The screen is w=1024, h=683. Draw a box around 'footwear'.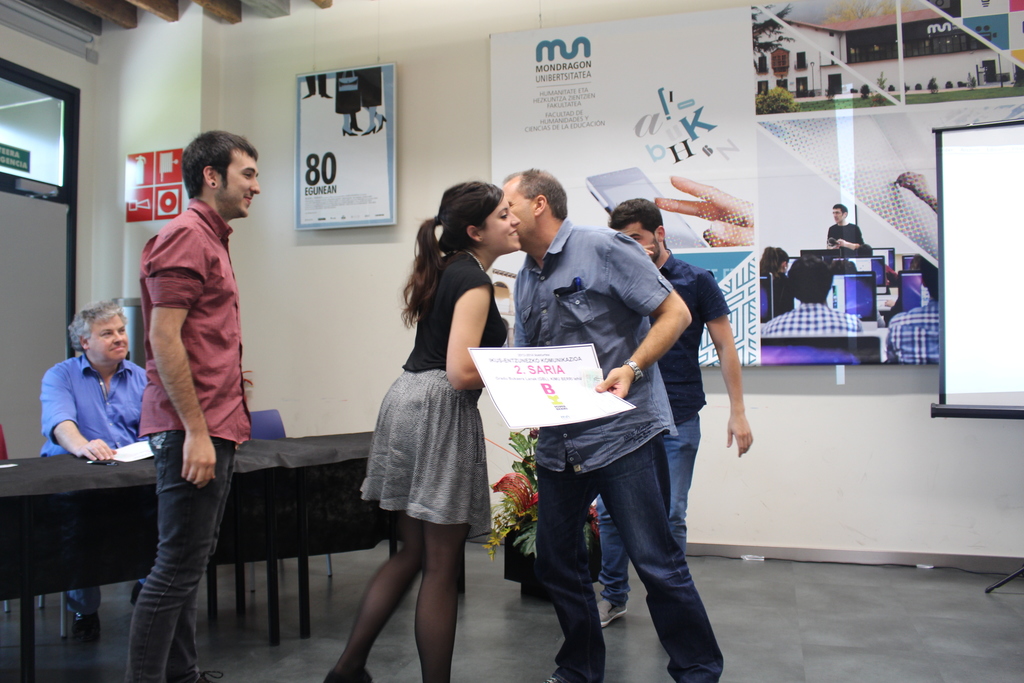
186, 672, 214, 682.
